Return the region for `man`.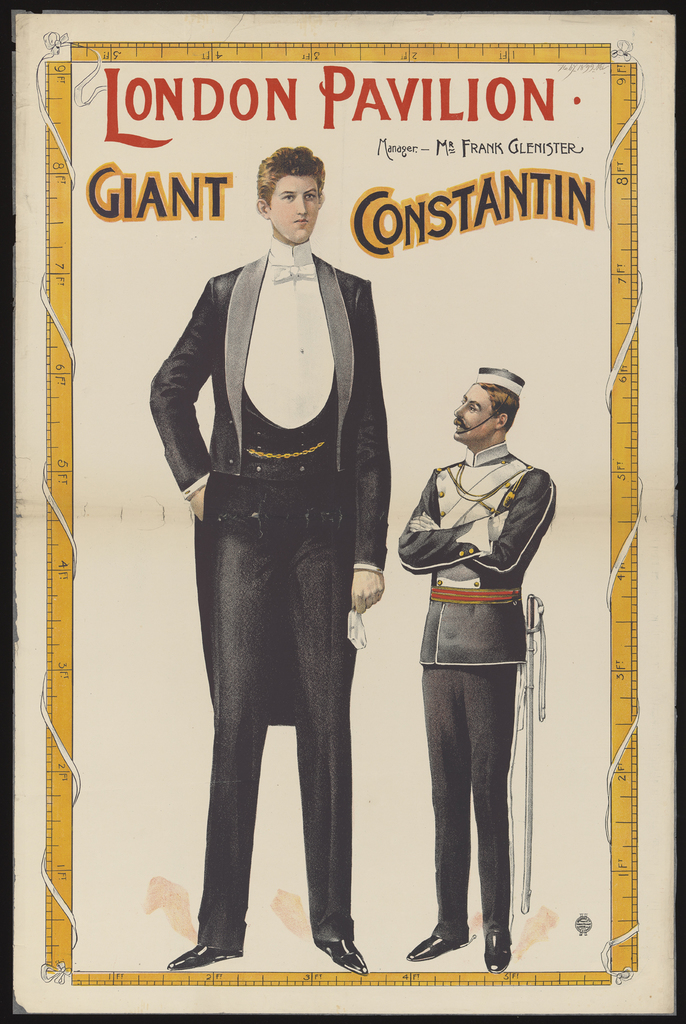
[left=132, top=177, right=400, bottom=943].
